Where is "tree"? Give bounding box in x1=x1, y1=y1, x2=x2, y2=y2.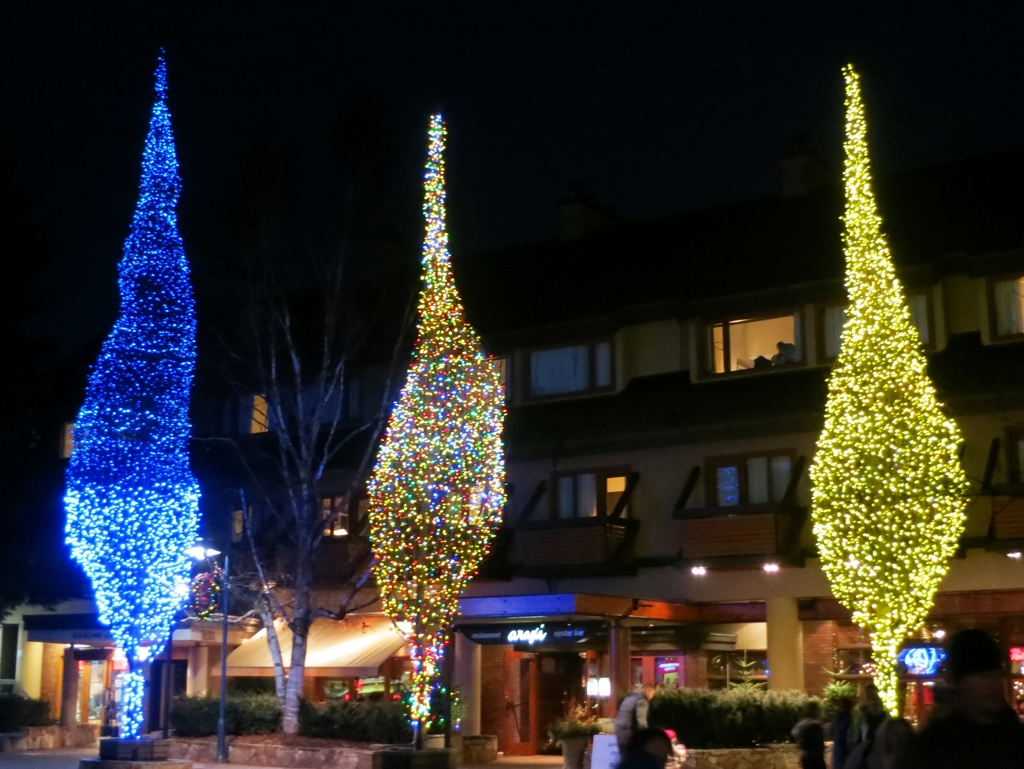
x1=808, y1=58, x2=977, y2=718.
